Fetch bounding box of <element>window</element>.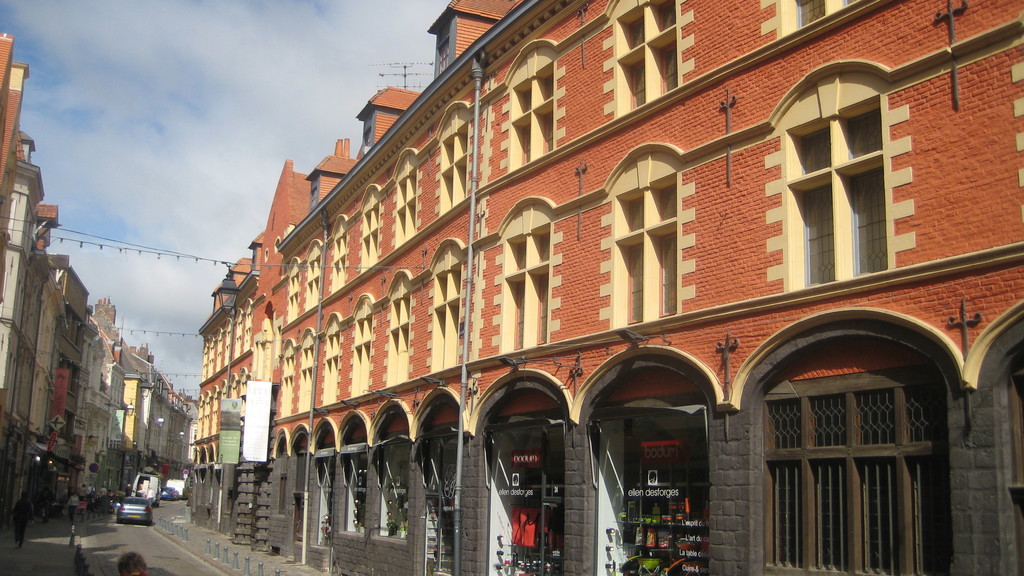
Bbox: 339:413:373:541.
